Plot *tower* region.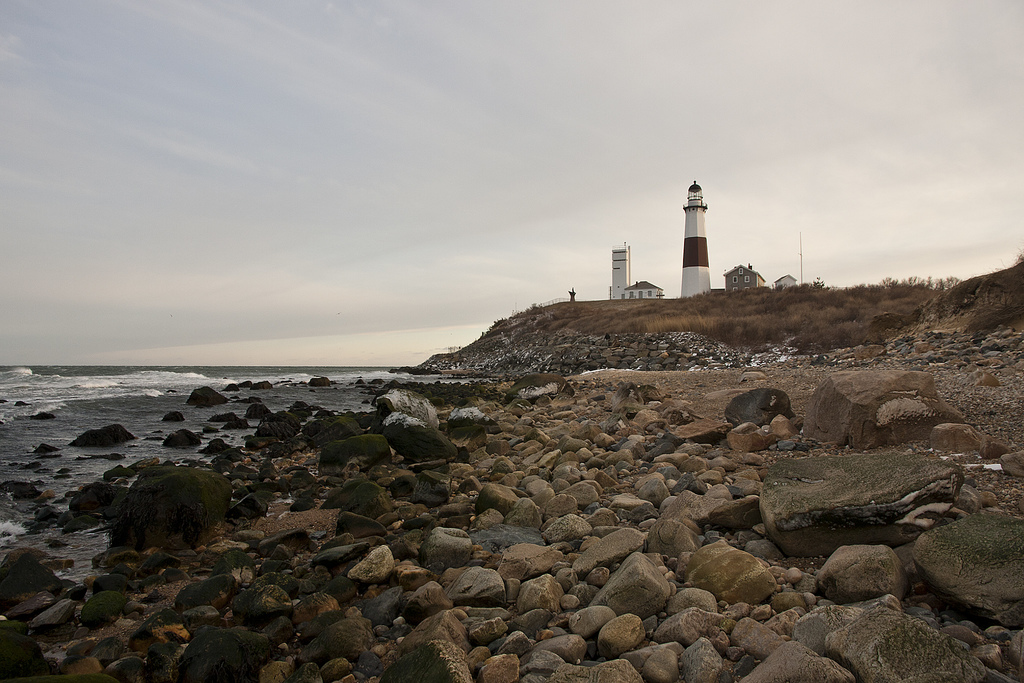
Plotted at 681/179/712/297.
